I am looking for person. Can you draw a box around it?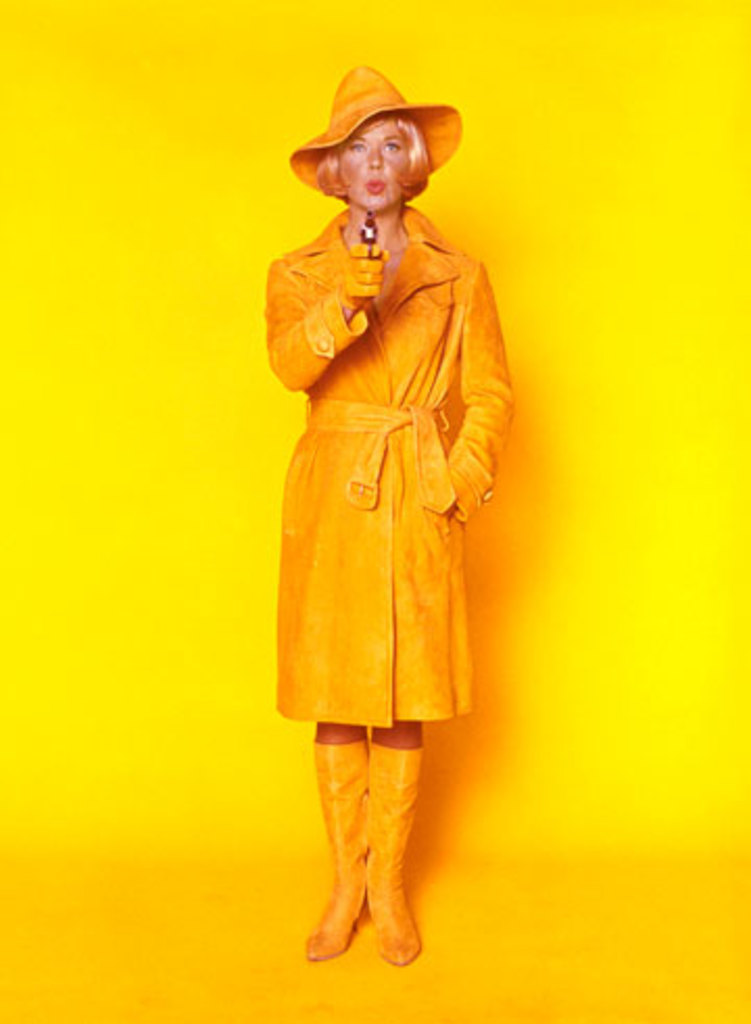
Sure, the bounding box is left=242, top=79, right=526, bottom=978.
